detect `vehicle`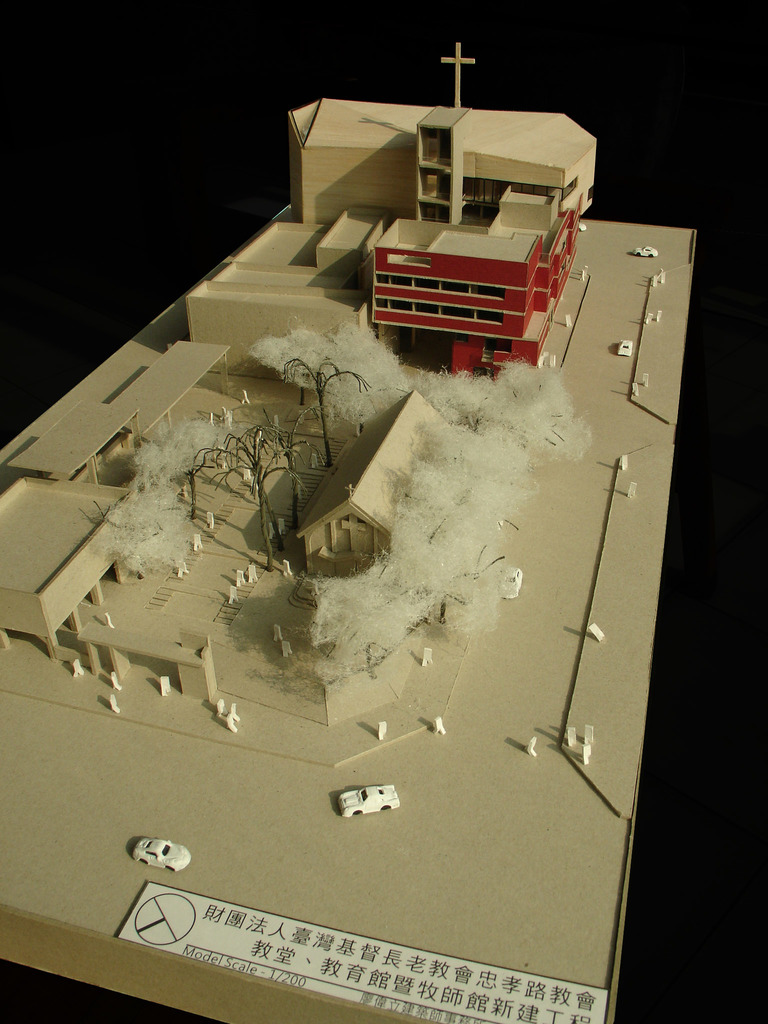
box=[632, 243, 660, 260]
